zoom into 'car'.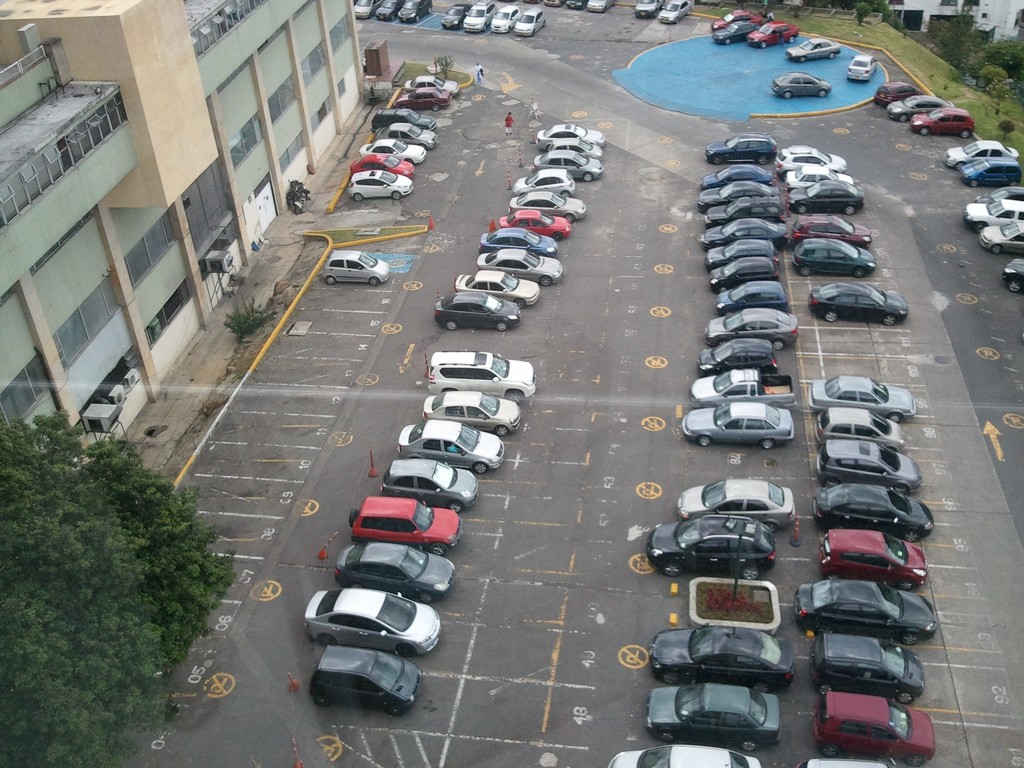
Zoom target: {"x1": 653, "y1": 0, "x2": 695, "y2": 26}.
